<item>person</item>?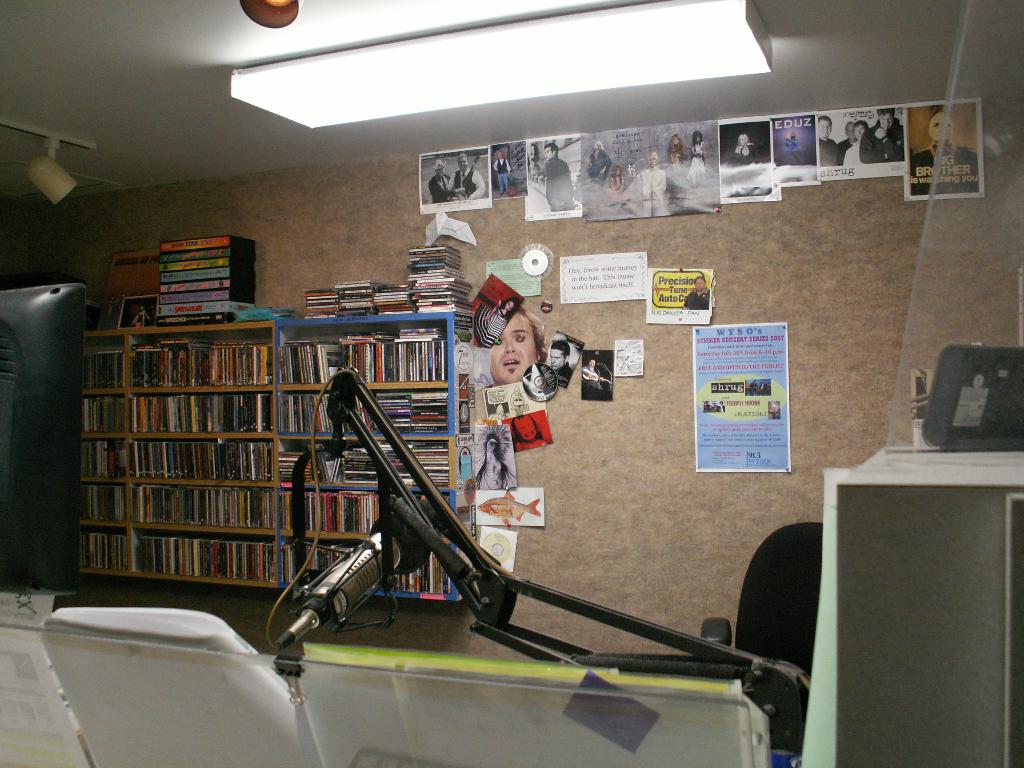
crop(664, 134, 689, 195)
